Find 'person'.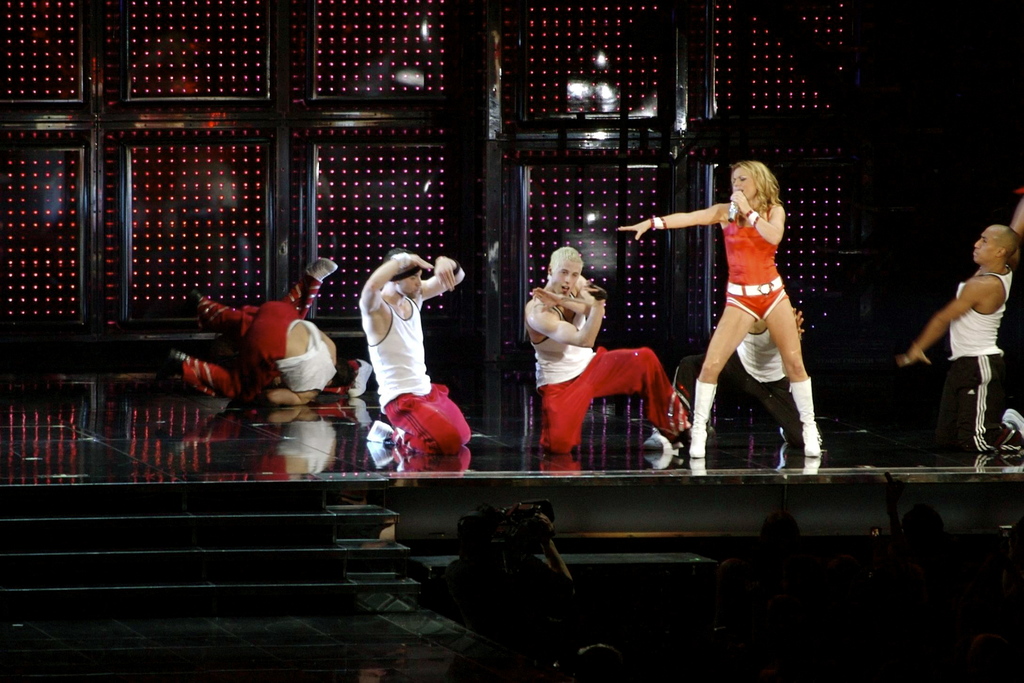
x1=896 y1=188 x2=1023 y2=458.
